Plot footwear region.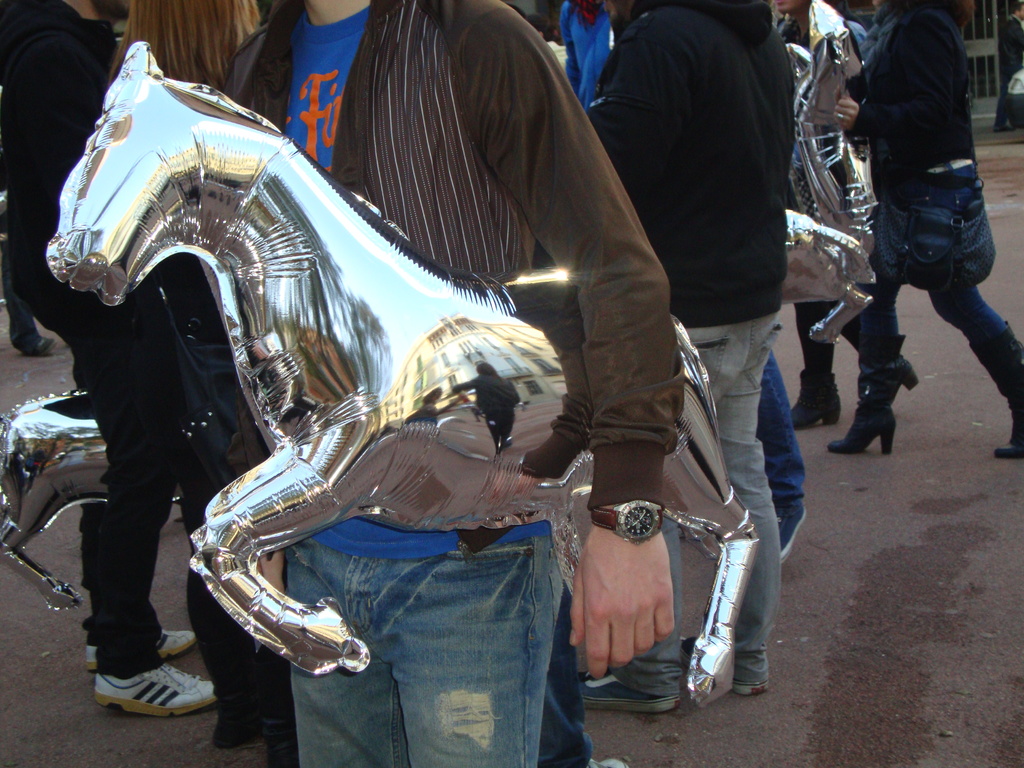
Plotted at pyautogui.locateOnScreen(19, 337, 64, 358).
